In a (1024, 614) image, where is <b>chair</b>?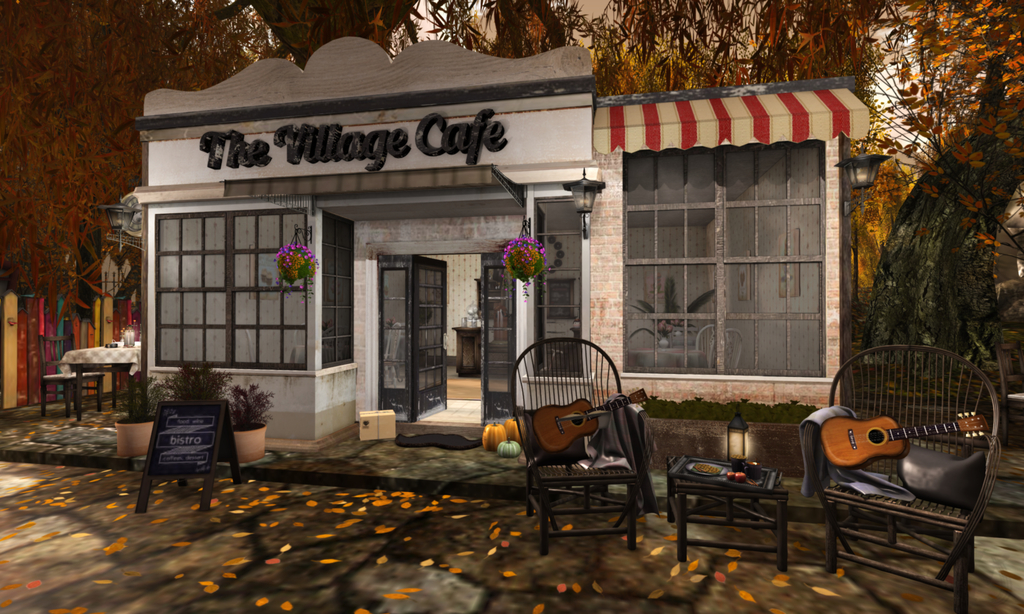
x1=502 y1=337 x2=668 y2=558.
